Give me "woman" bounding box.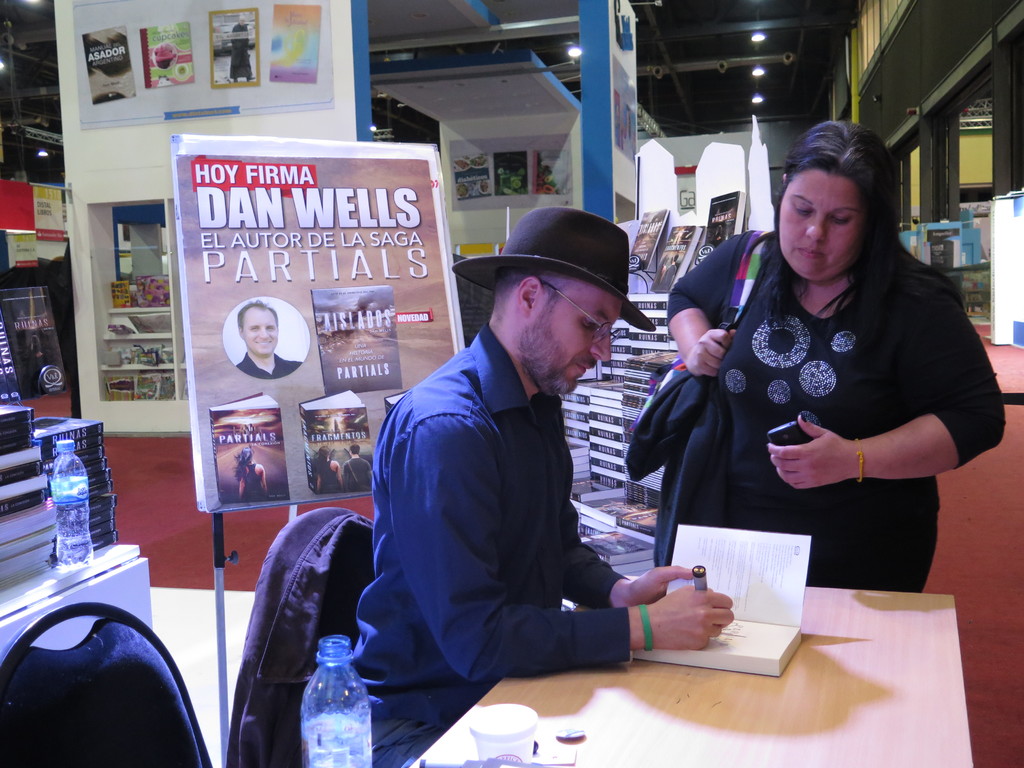
box(657, 131, 975, 646).
